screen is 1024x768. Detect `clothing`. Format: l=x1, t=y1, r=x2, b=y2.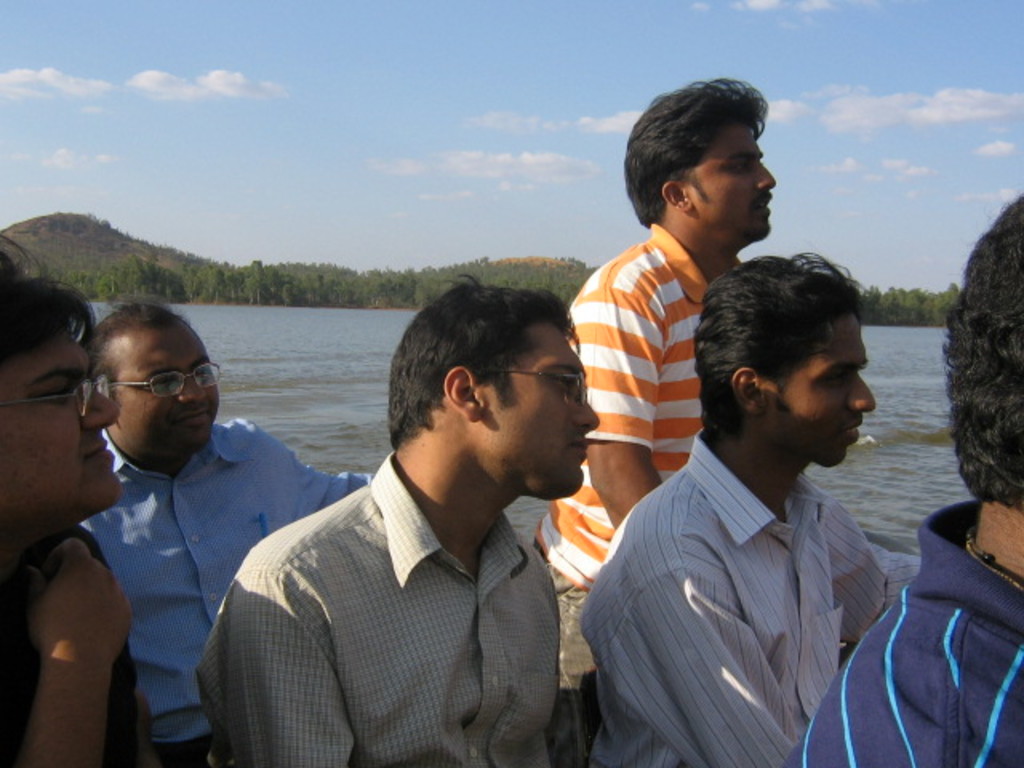
l=784, t=502, r=1022, b=766.
